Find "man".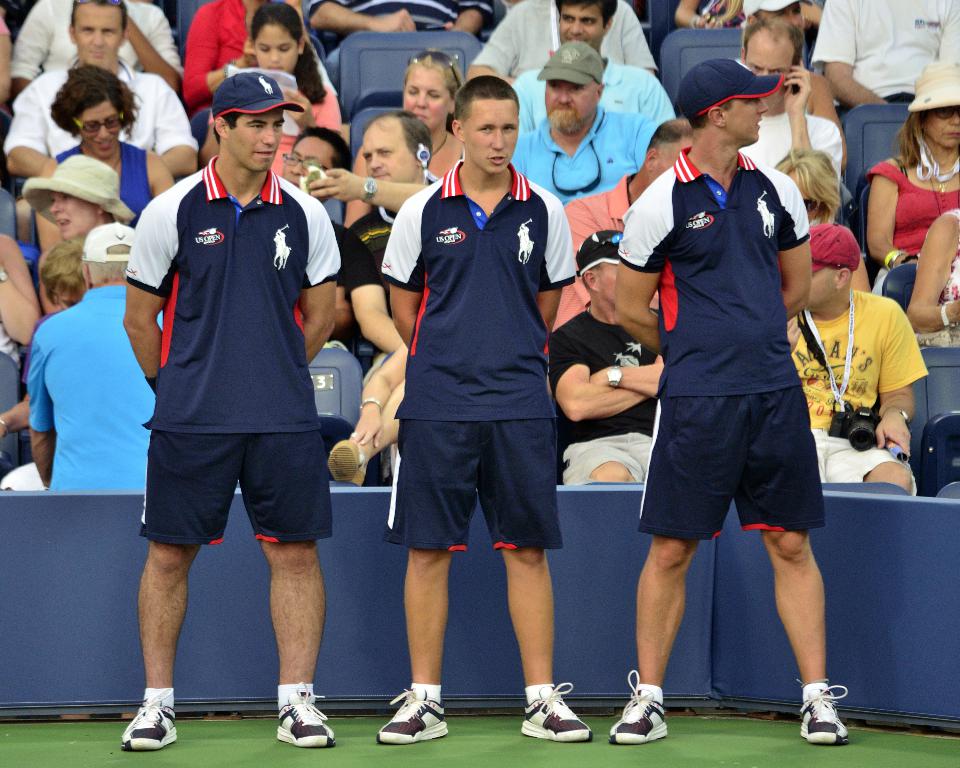
select_region(119, 47, 343, 729).
